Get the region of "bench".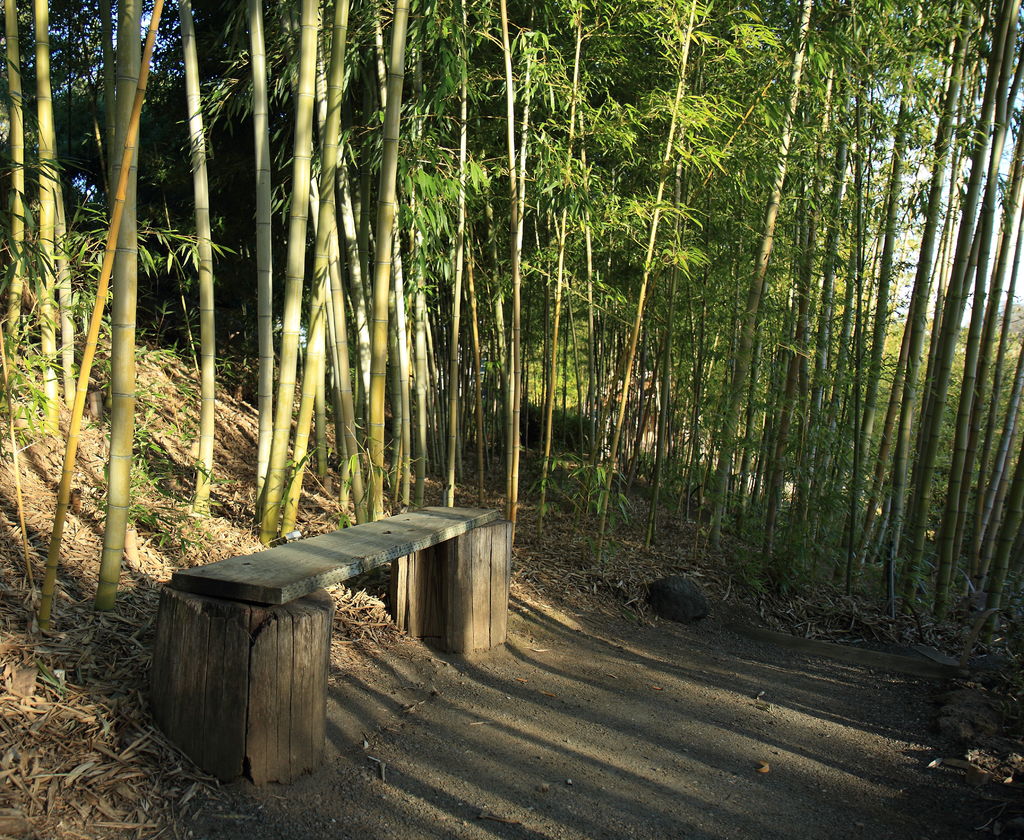
170:518:482:779.
